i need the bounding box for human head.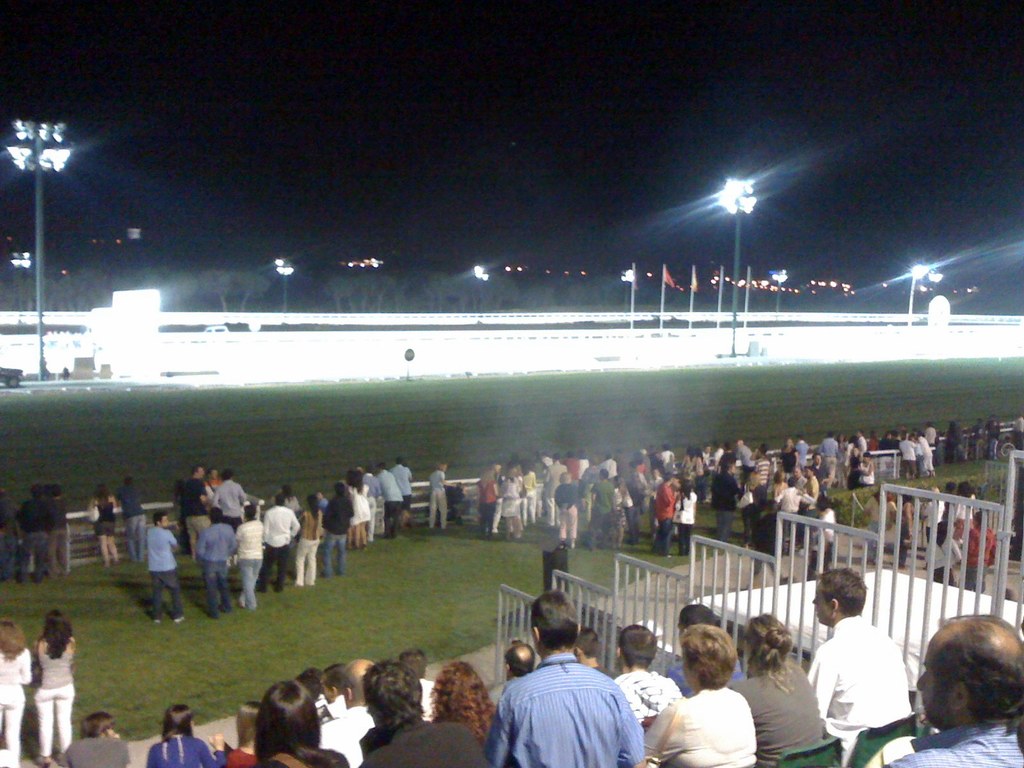
Here it is: region(796, 431, 804, 444).
